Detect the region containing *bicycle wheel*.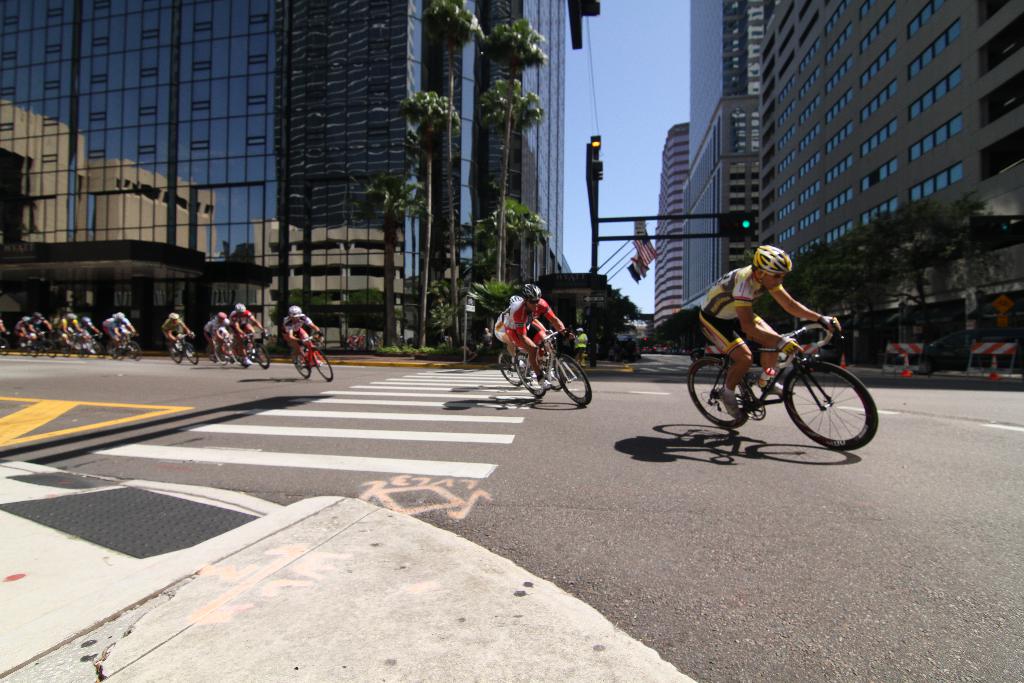
bbox(169, 343, 184, 363).
